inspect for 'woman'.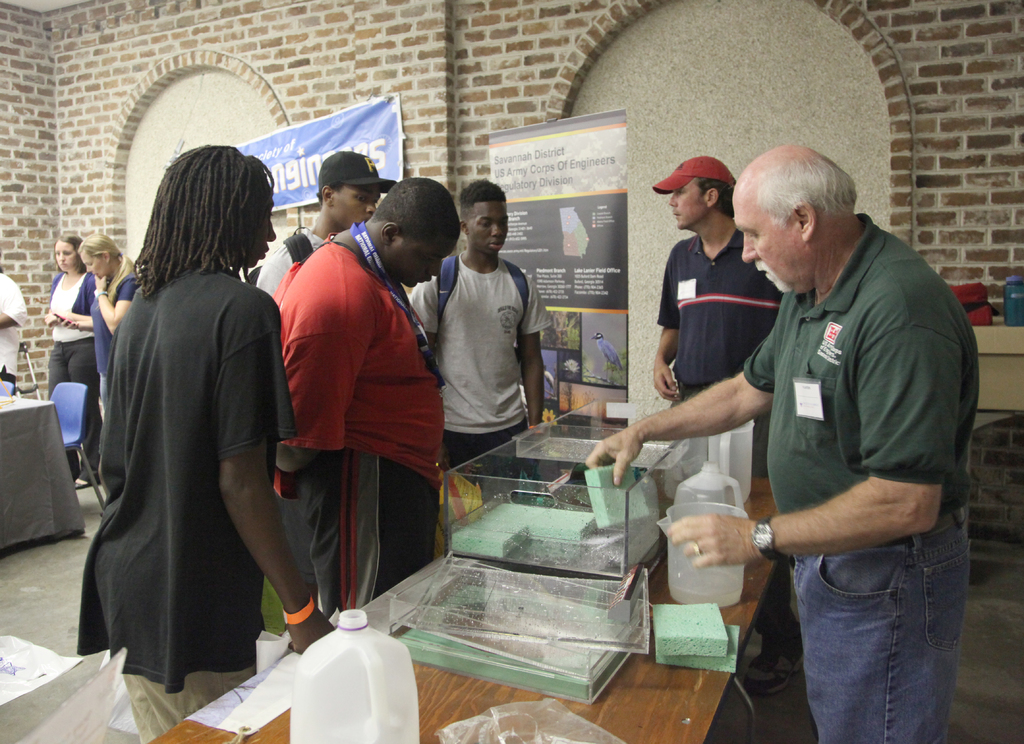
Inspection: 72:225:148:442.
